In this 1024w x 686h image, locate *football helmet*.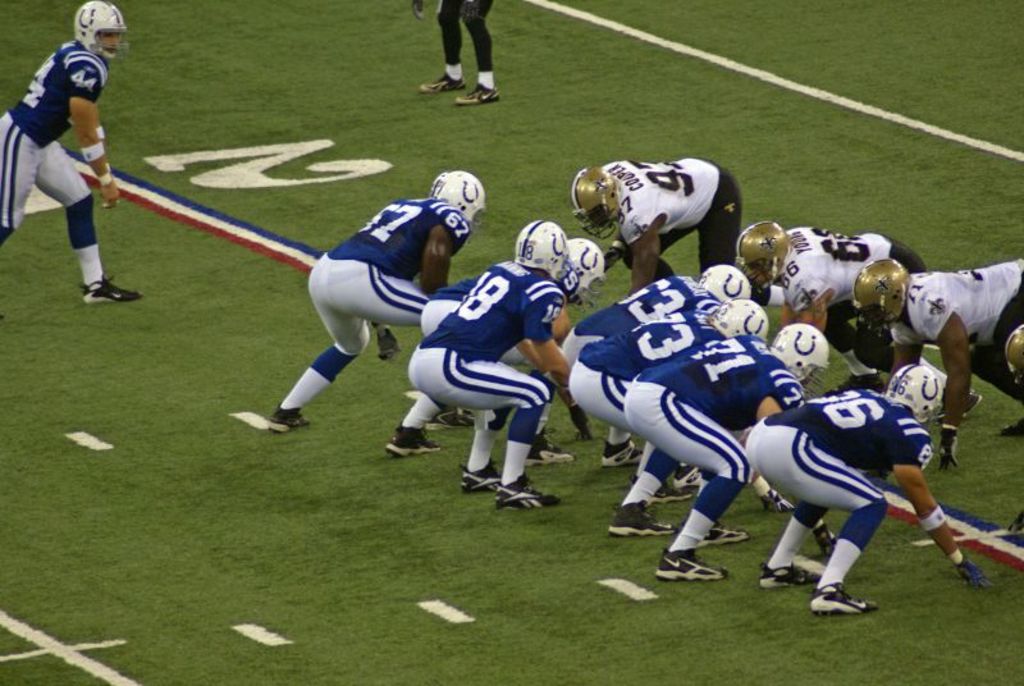
Bounding box: (x1=425, y1=170, x2=492, y2=230).
